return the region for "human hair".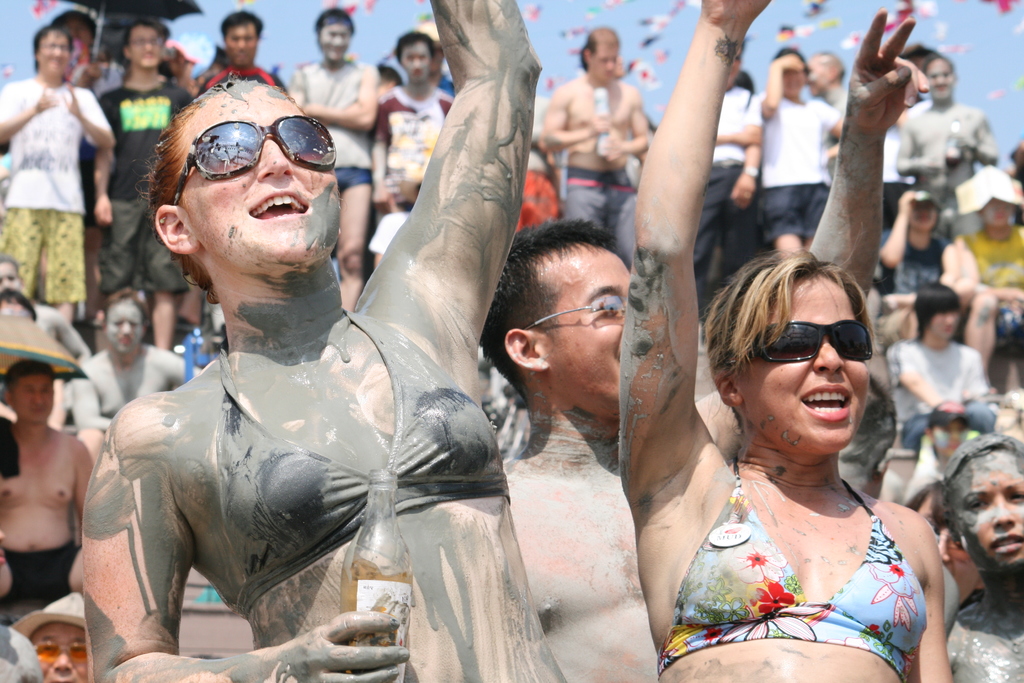
<box>851,368,898,472</box>.
